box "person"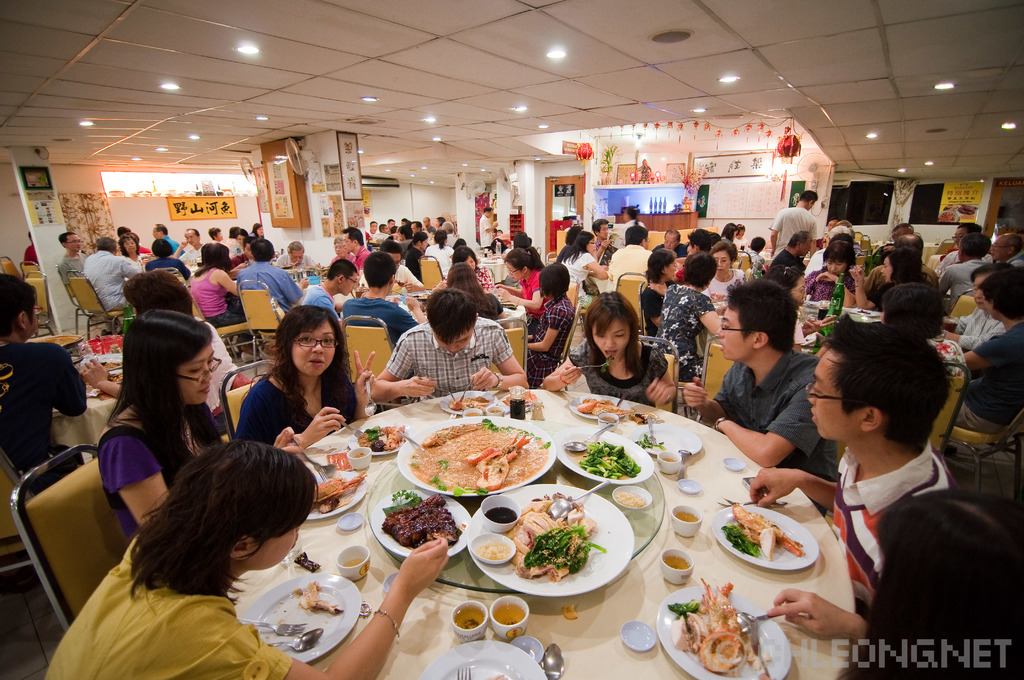
767 191 819 258
